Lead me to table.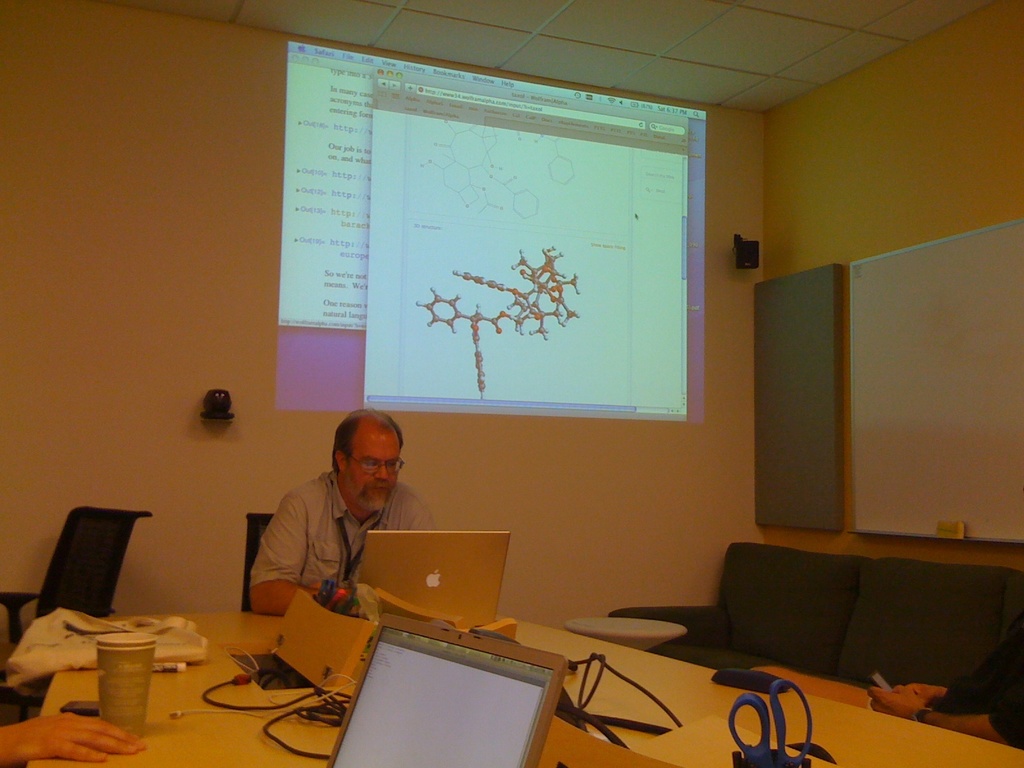
Lead to detection(15, 599, 1023, 767).
